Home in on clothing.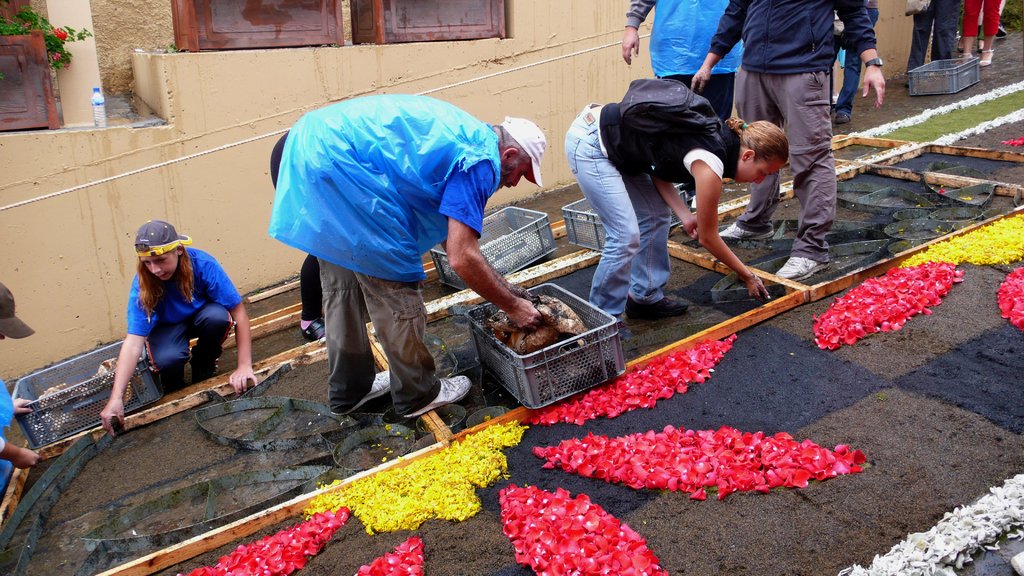
Homed in at select_region(955, 0, 1014, 49).
